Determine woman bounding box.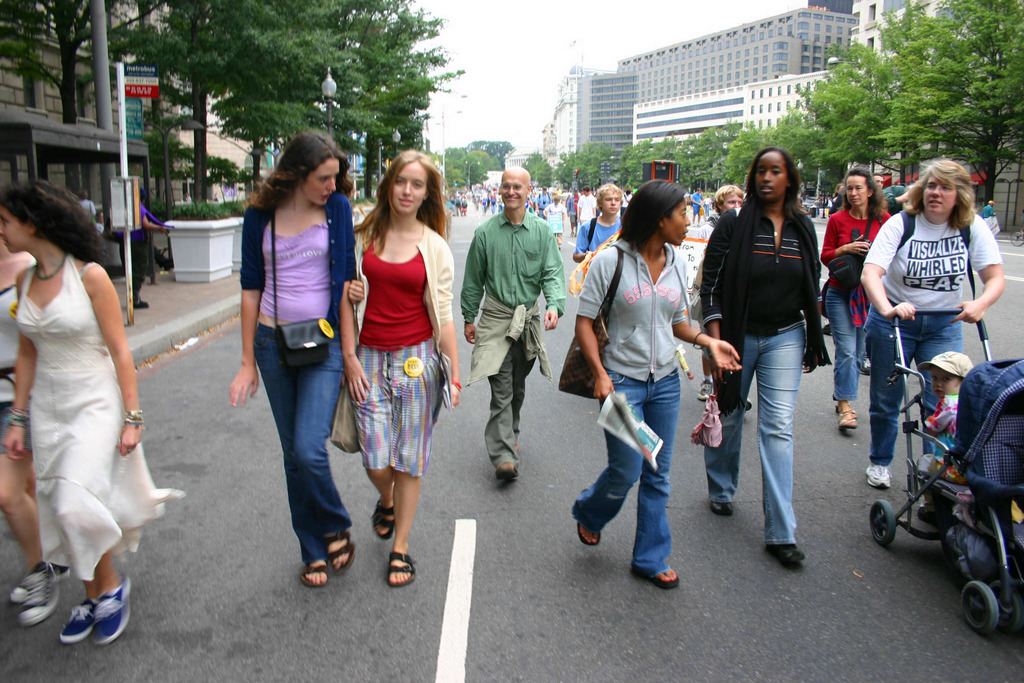
Determined: 708, 128, 846, 571.
